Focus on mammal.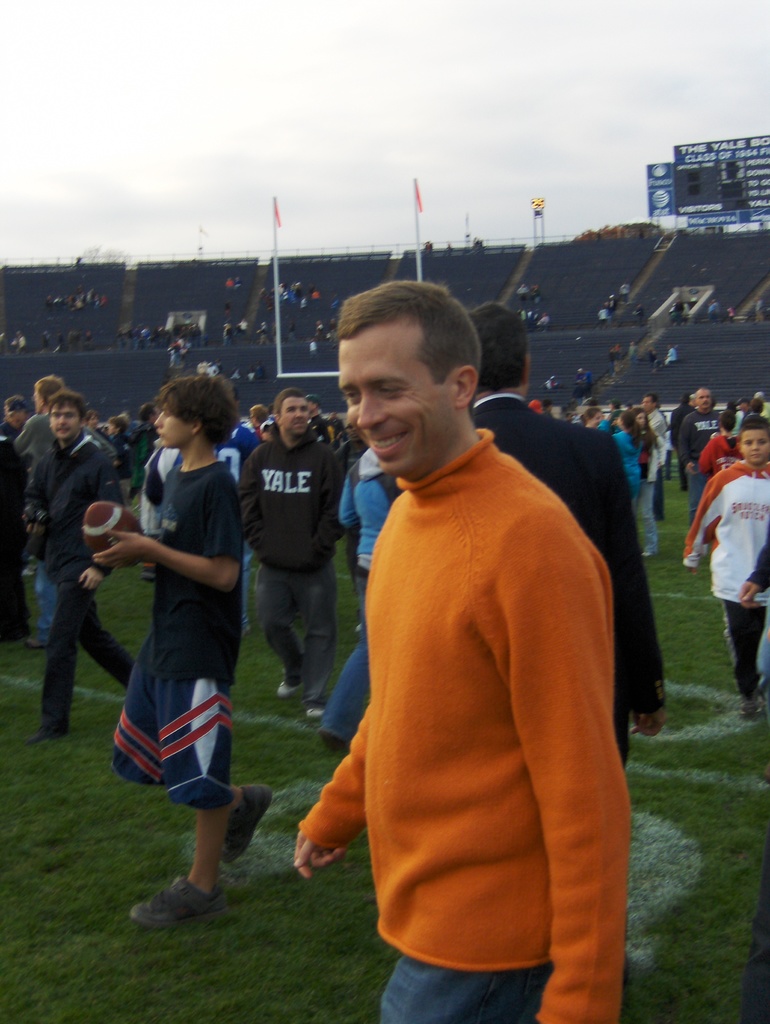
Focused at [533, 281, 542, 300].
